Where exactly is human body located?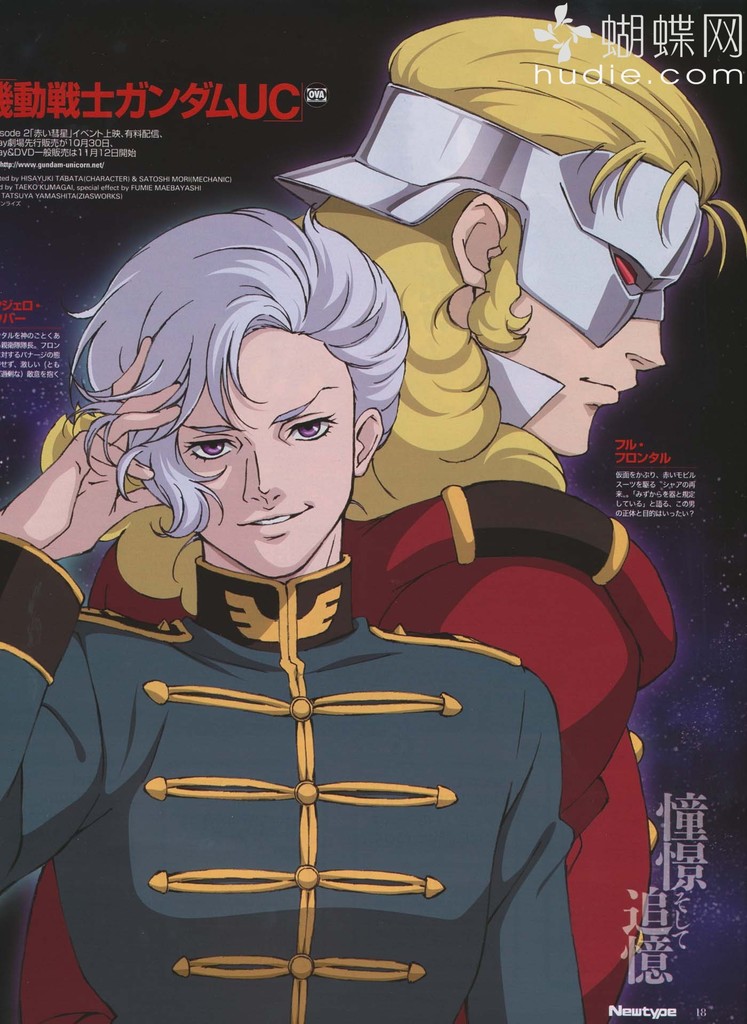
Its bounding box is [4,8,746,1012].
